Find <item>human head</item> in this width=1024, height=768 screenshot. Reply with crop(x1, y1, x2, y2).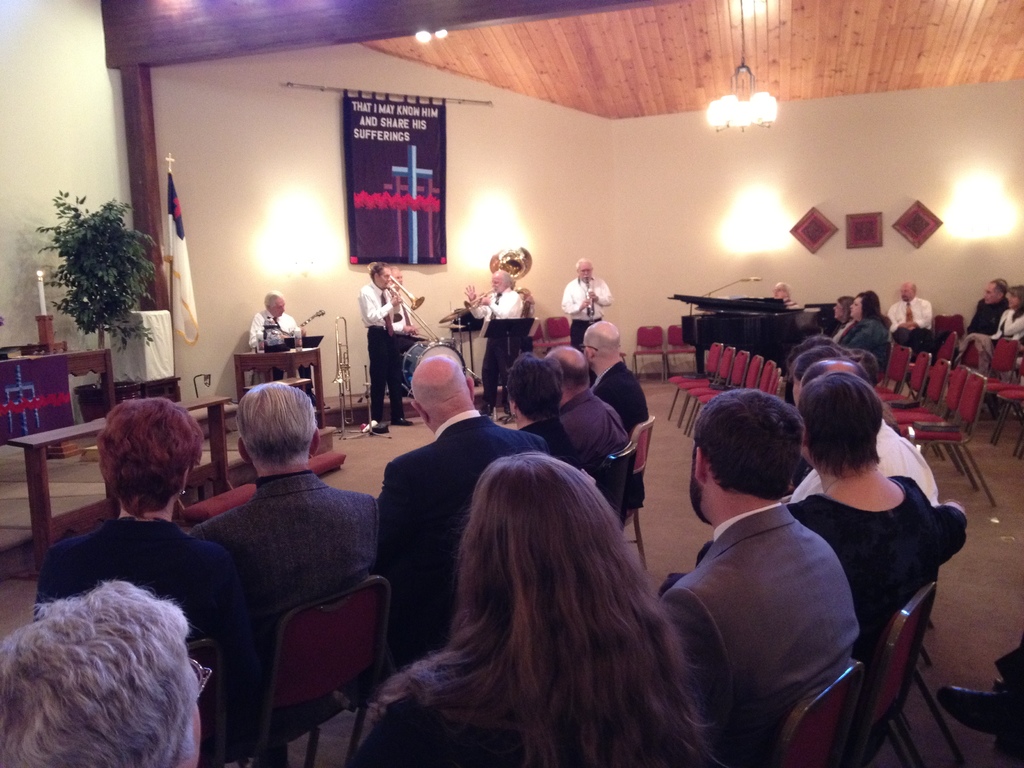
crop(796, 371, 880, 475).
